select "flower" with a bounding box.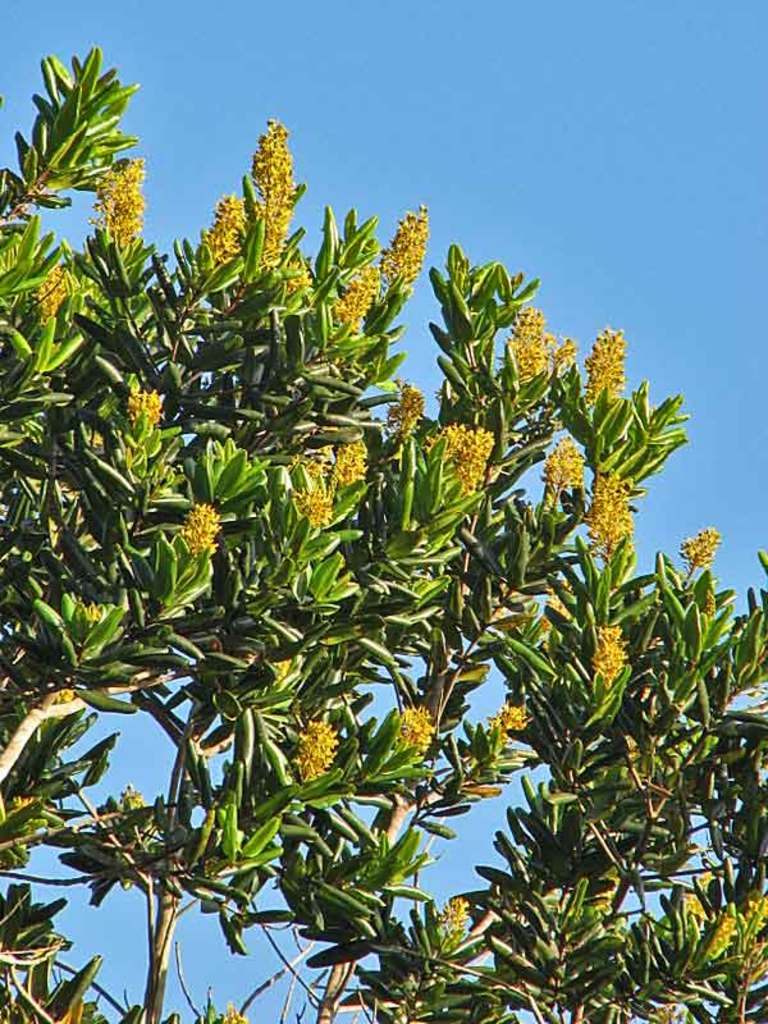
[268, 233, 308, 301].
